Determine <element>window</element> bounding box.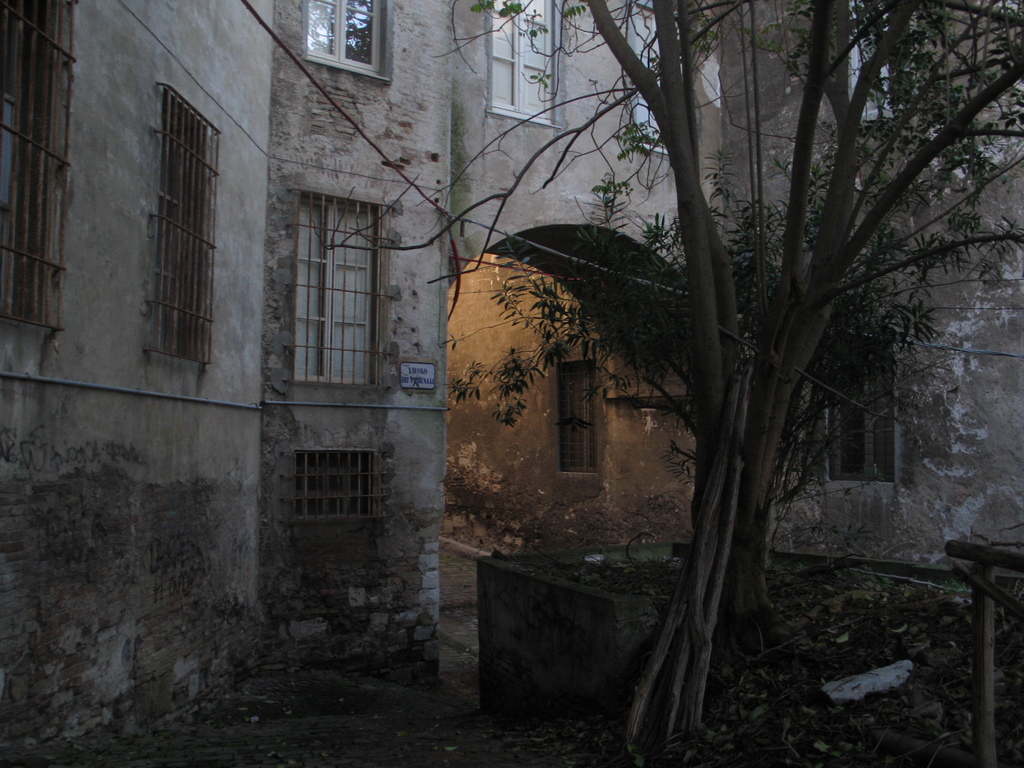
Determined: l=278, t=161, r=381, b=430.
